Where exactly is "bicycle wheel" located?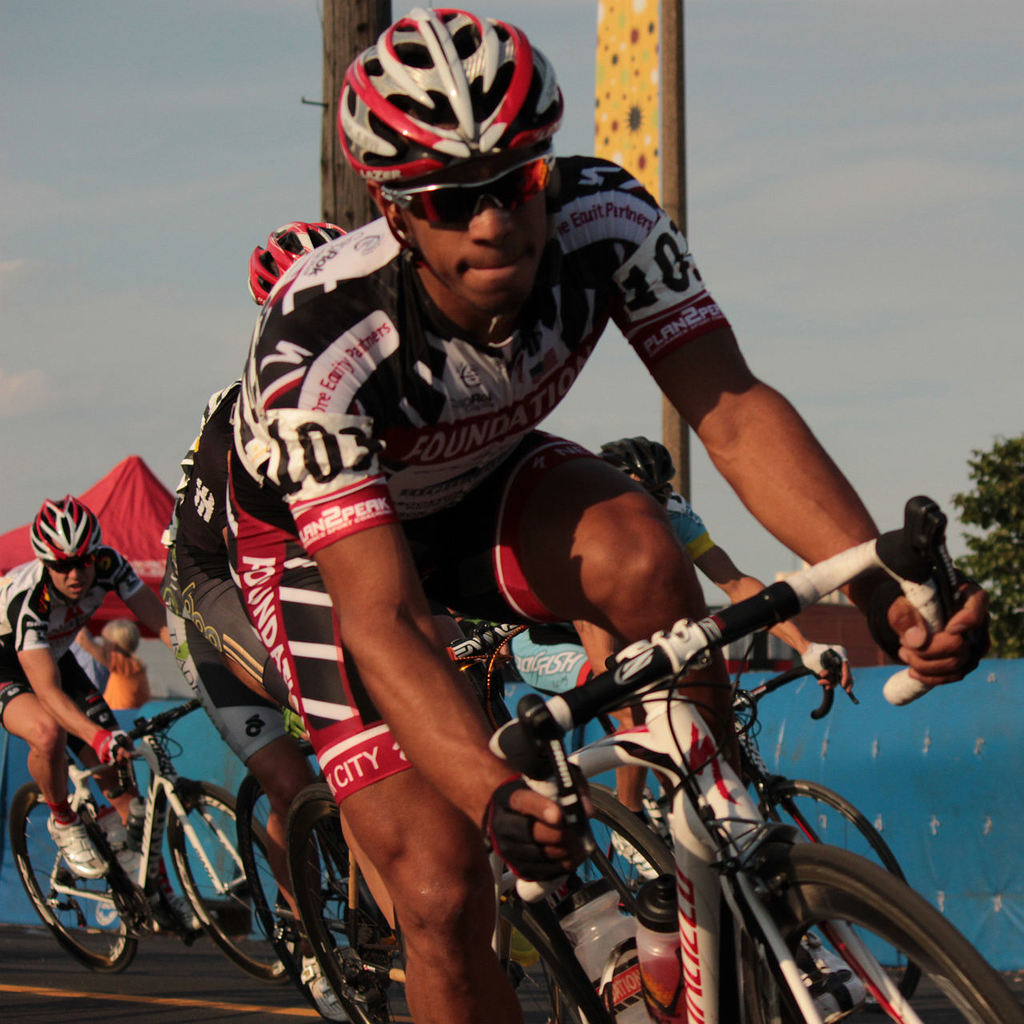
Its bounding box is (x1=168, y1=786, x2=302, y2=982).
